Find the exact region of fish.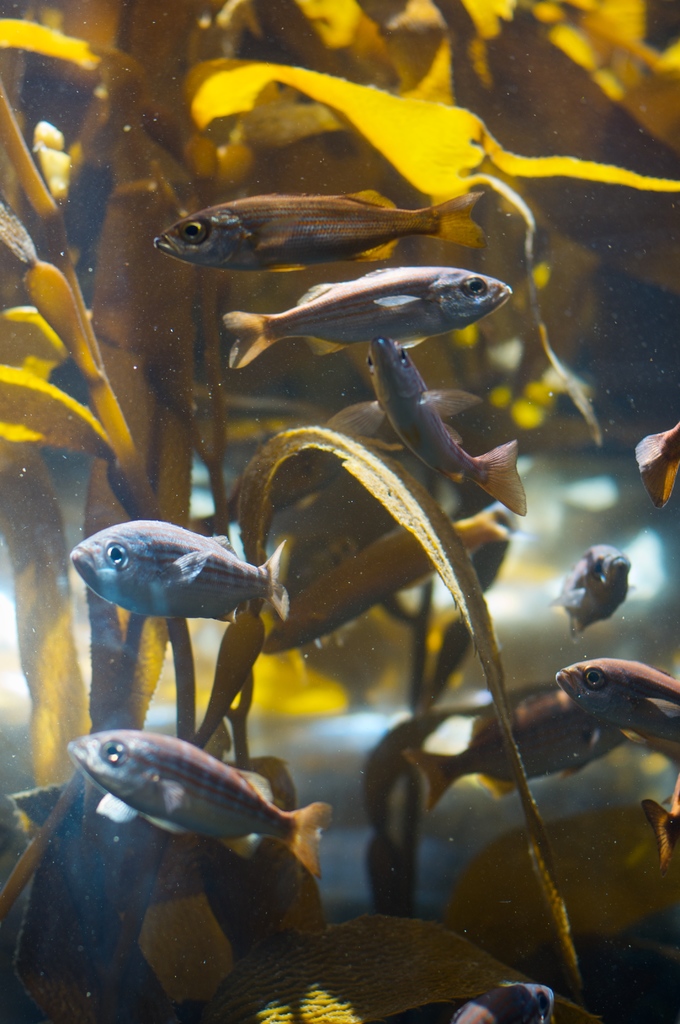
Exact region: 147:188:481:268.
